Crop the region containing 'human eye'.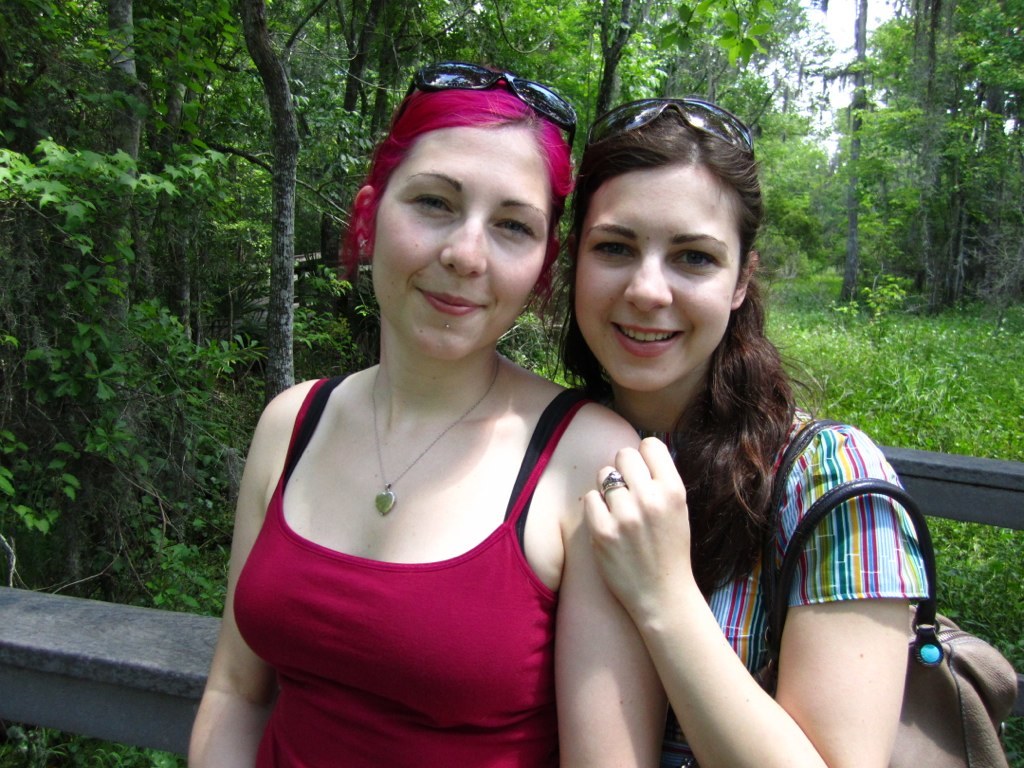
Crop region: 405,188,459,212.
